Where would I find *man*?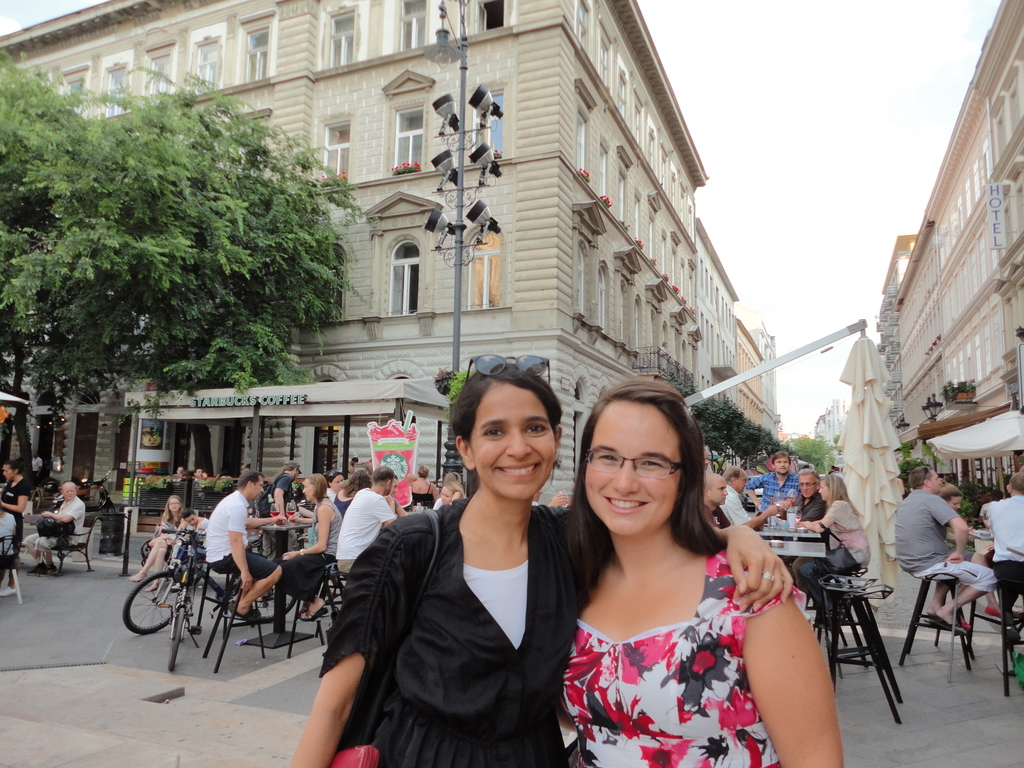
At [left=725, top=465, right=787, bottom=526].
